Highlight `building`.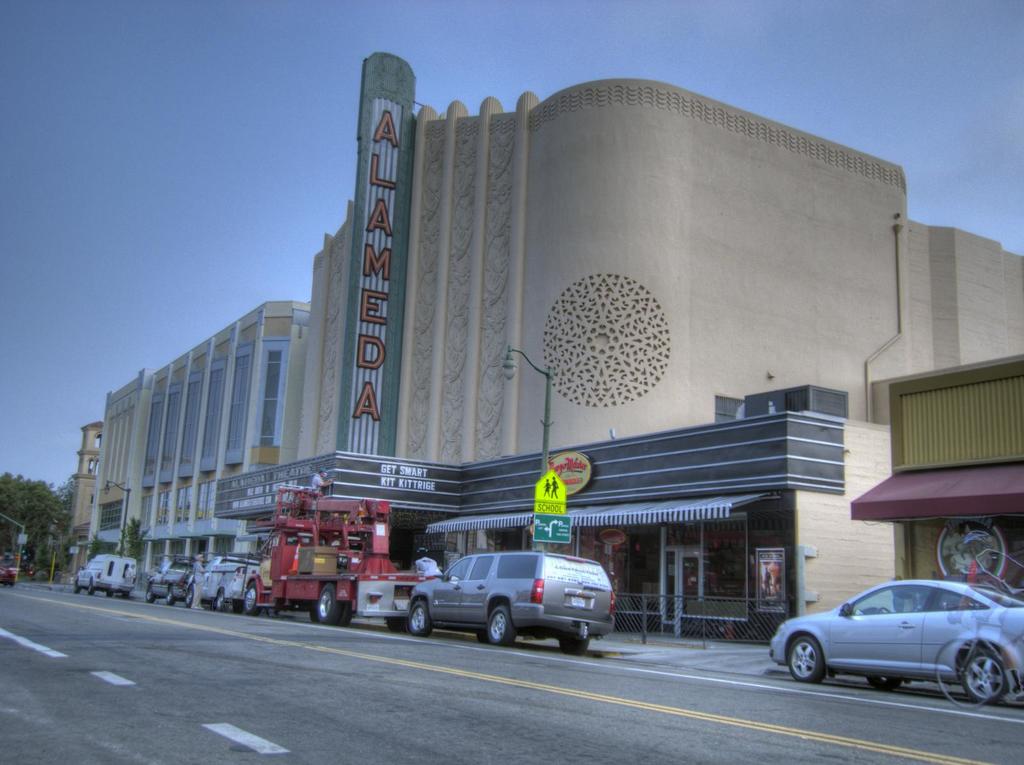
Highlighted region: pyautogui.locateOnScreen(141, 297, 308, 576).
